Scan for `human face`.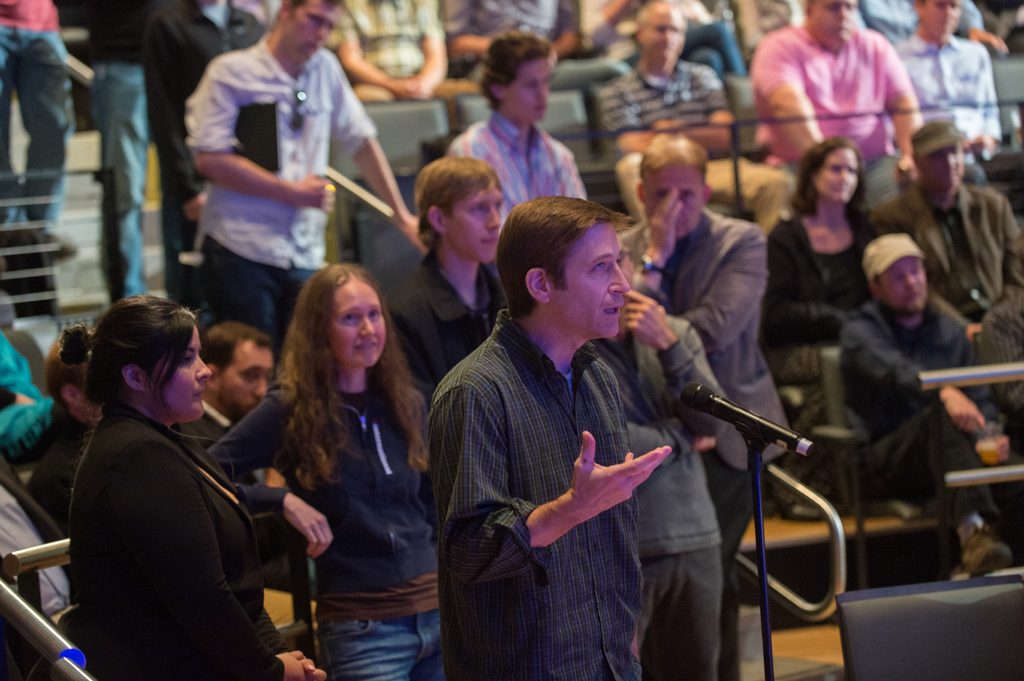
Scan result: [left=327, top=282, right=386, bottom=371].
